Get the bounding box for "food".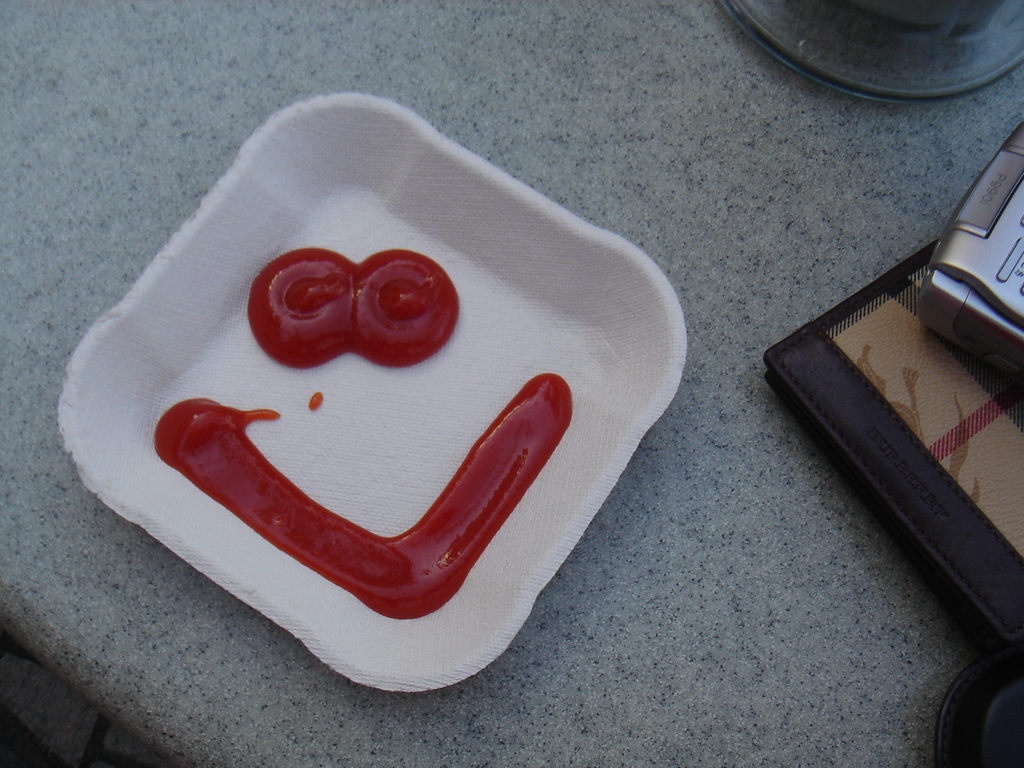
218,239,445,371.
